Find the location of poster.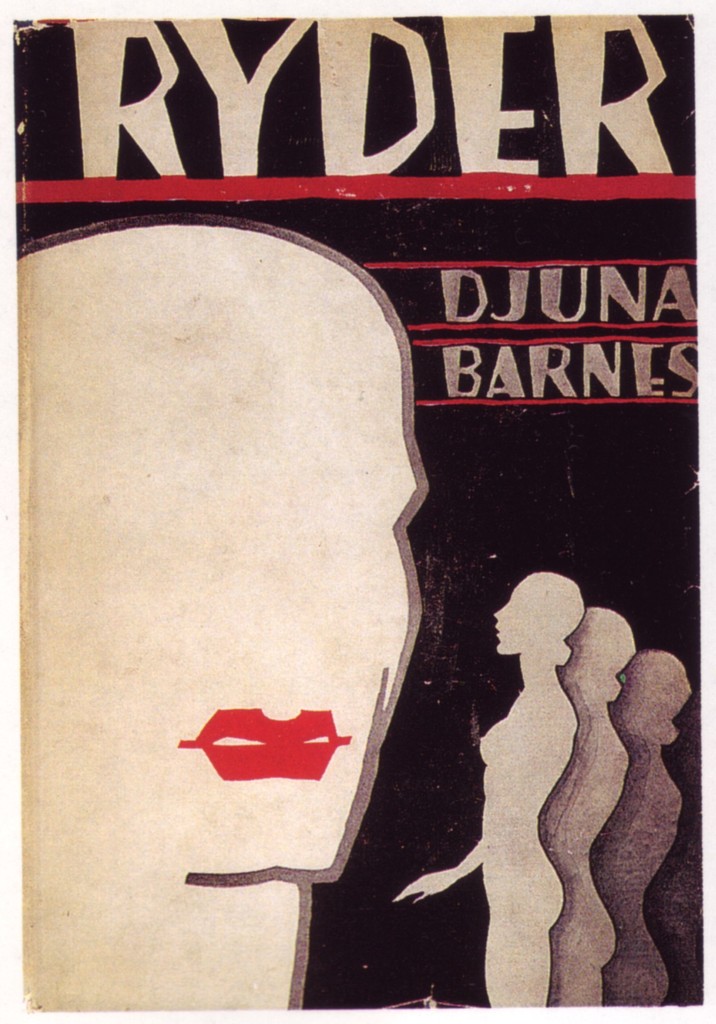
Location: rect(0, 8, 715, 1021).
